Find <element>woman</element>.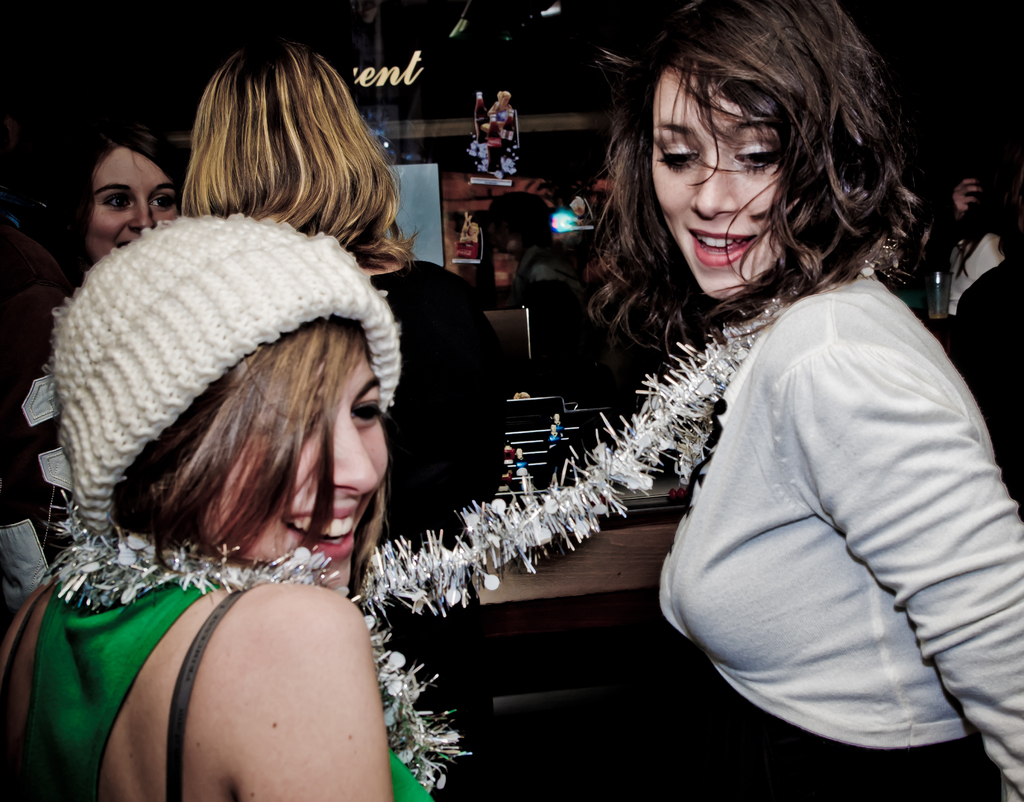
bbox=(190, 53, 511, 795).
